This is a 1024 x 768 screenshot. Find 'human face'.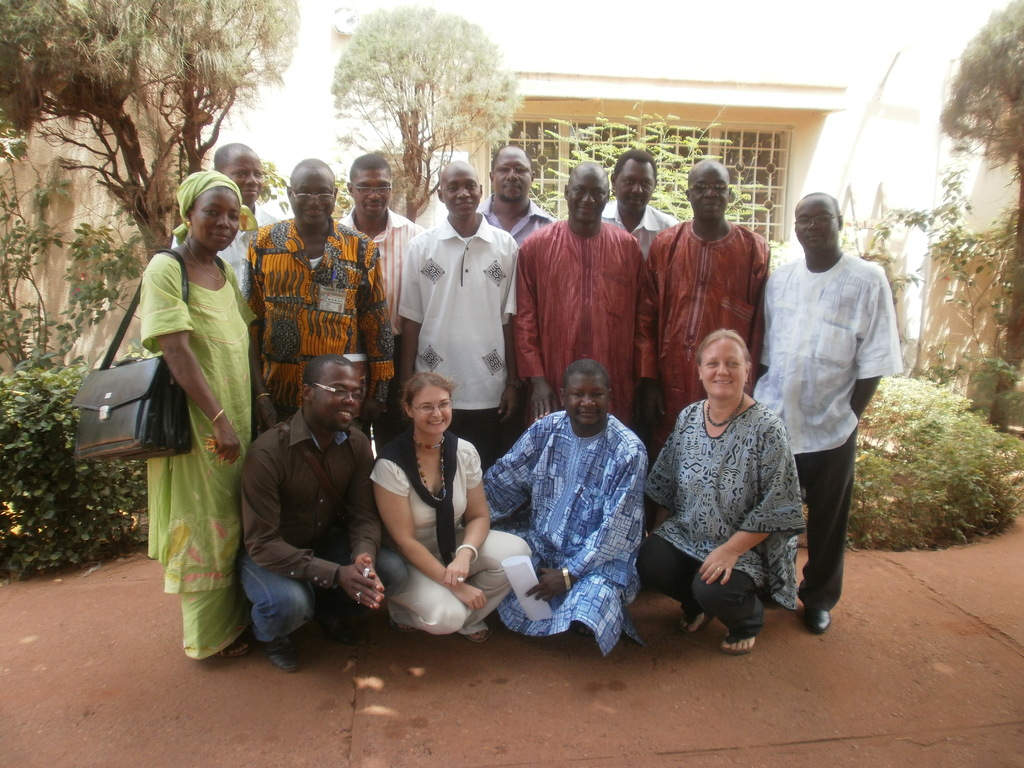
Bounding box: locate(222, 148, 267, 205).
